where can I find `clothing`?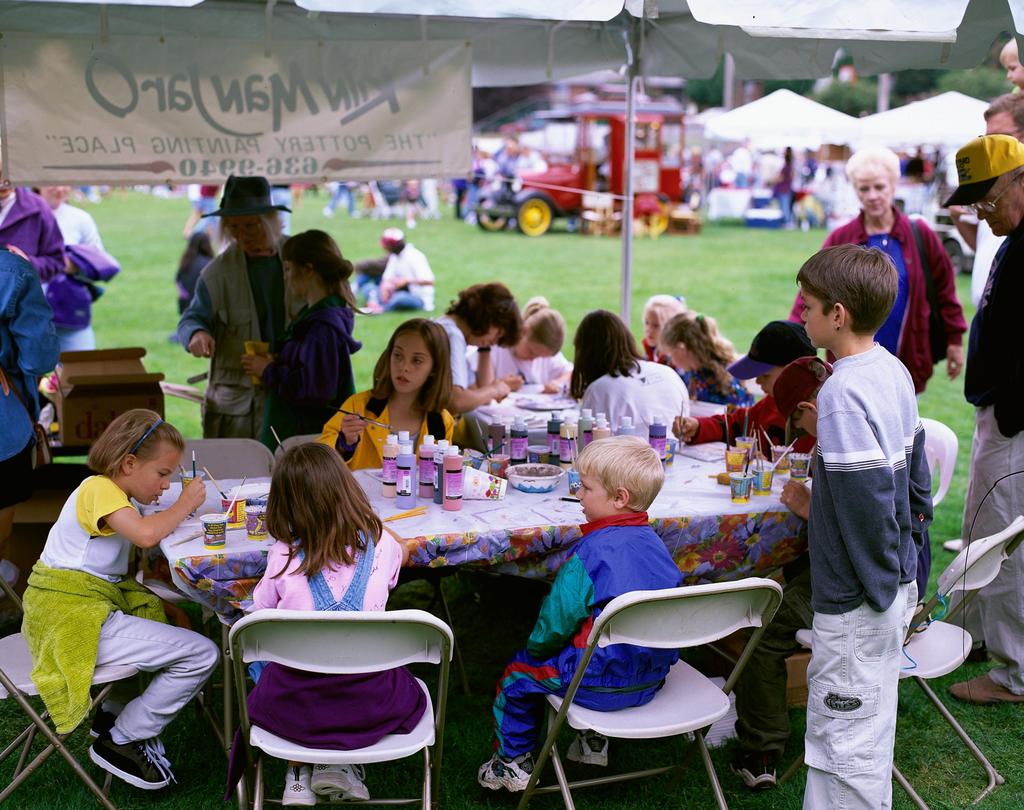
You can find it at pyautogui.locateOnScreen(246, 294, 364, 457).
